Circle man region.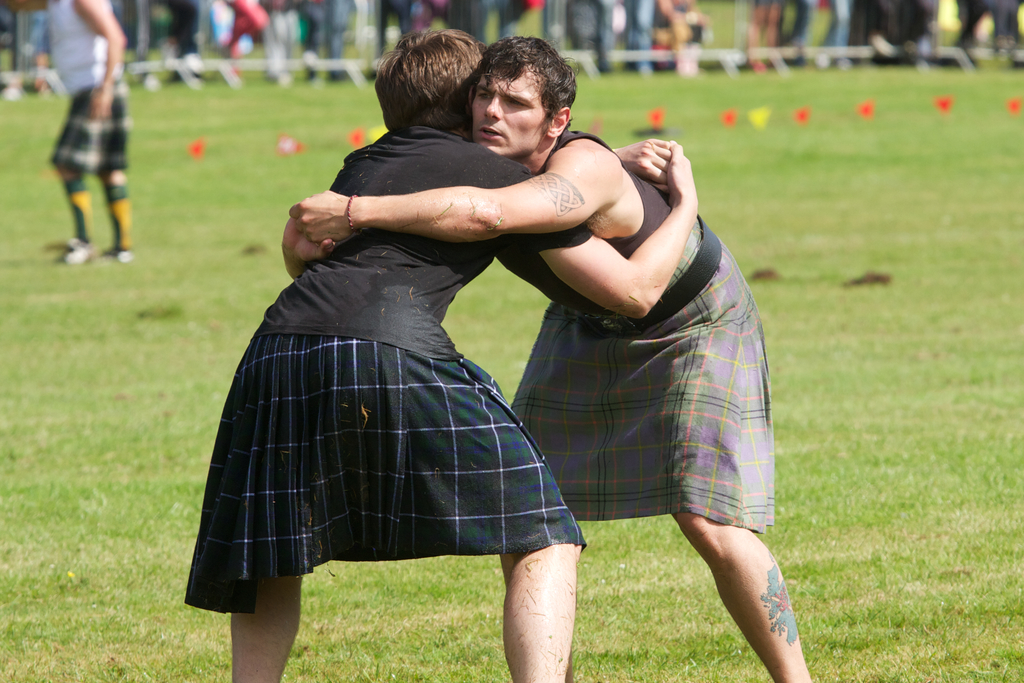
Region: [left=13, top=0, right=146, bottom=269].
